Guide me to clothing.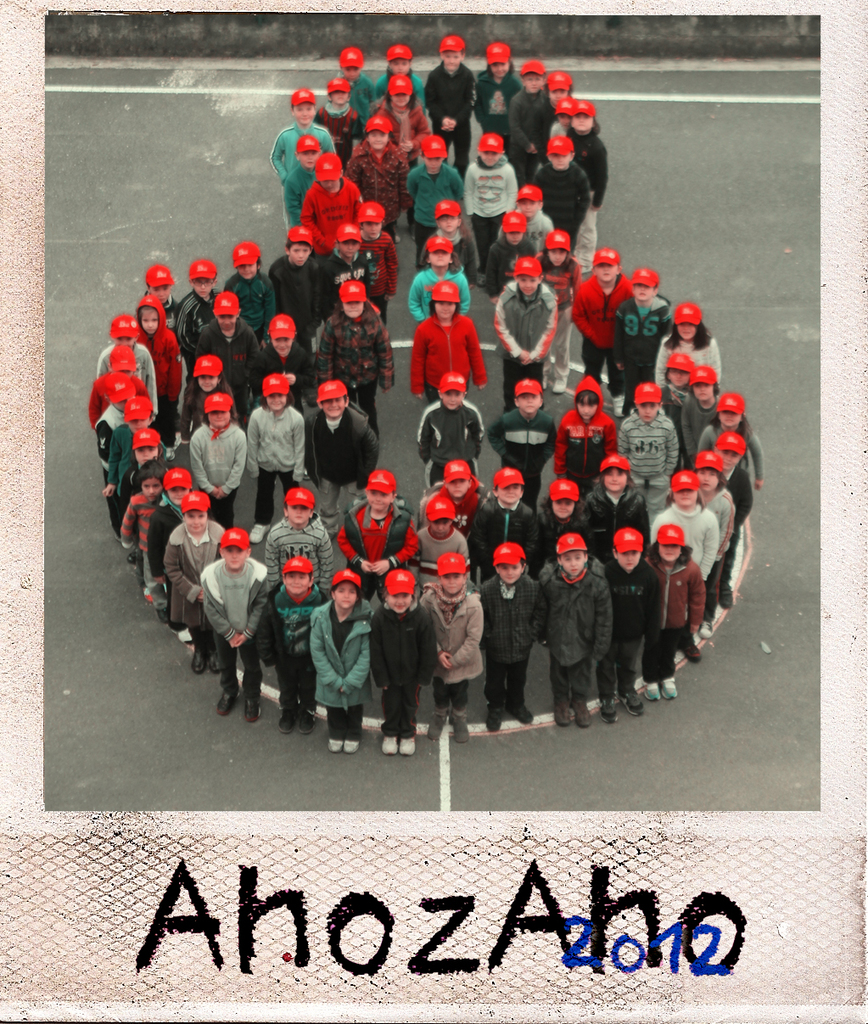
Guidance: {"left": 89, "top": 372, "right": 112, "bottom": 434}.
